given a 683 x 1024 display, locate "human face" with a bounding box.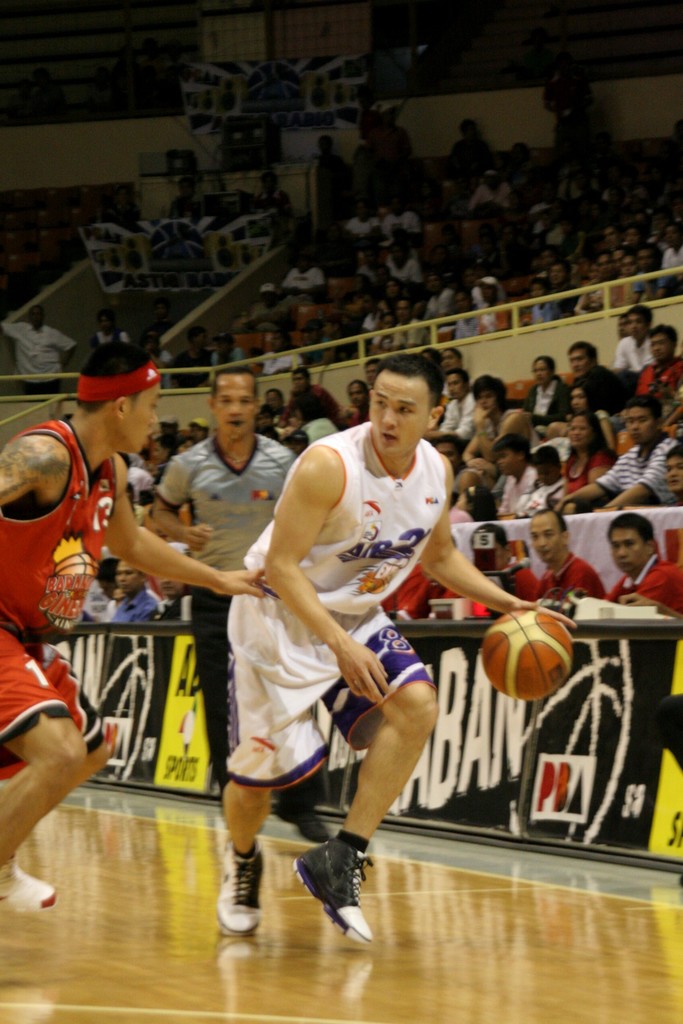
Located: 667,227,681,248.
